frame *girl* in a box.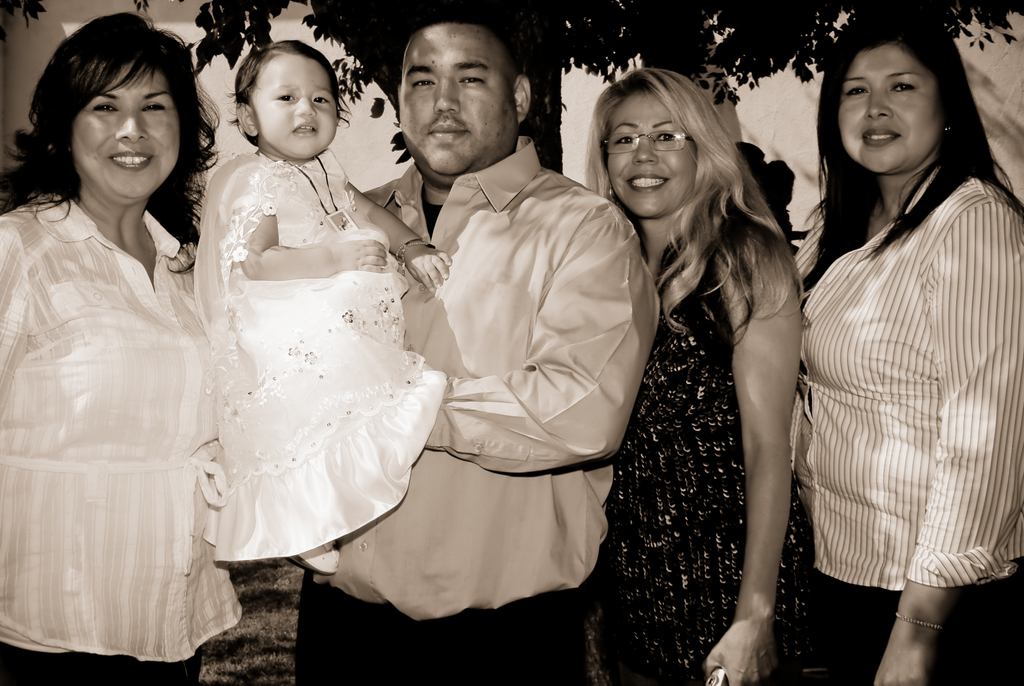
(left=193, top=40, right=449, bottom=571).
